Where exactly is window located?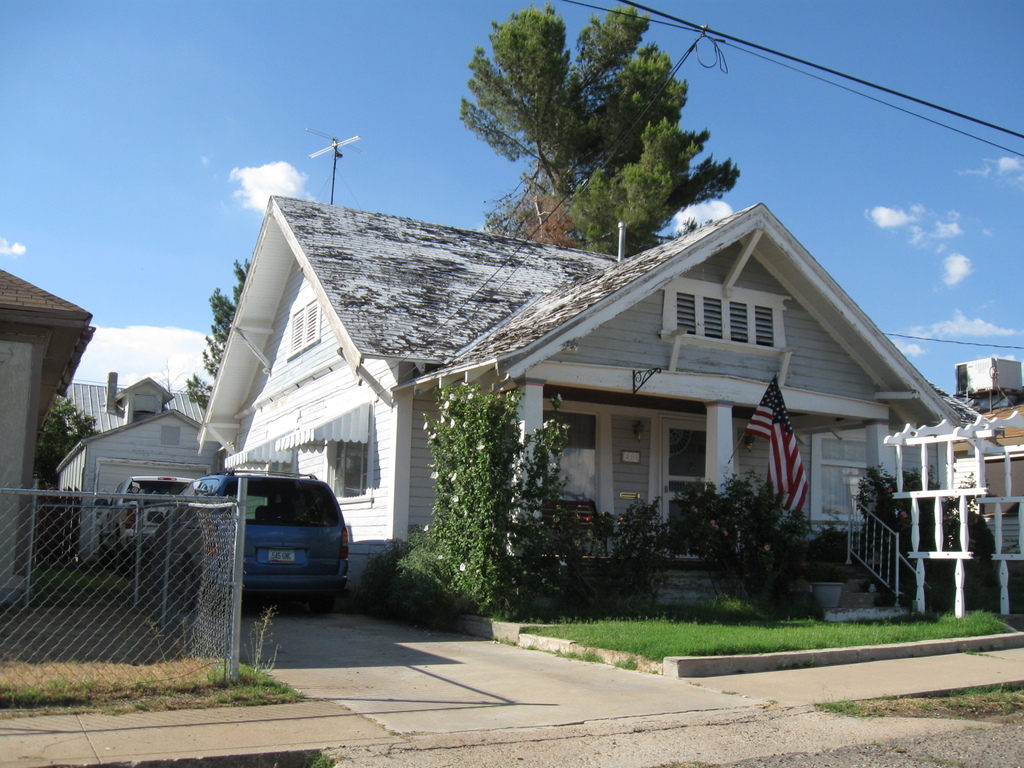
Its bounding box is crop(815, 440, 876, 534).
